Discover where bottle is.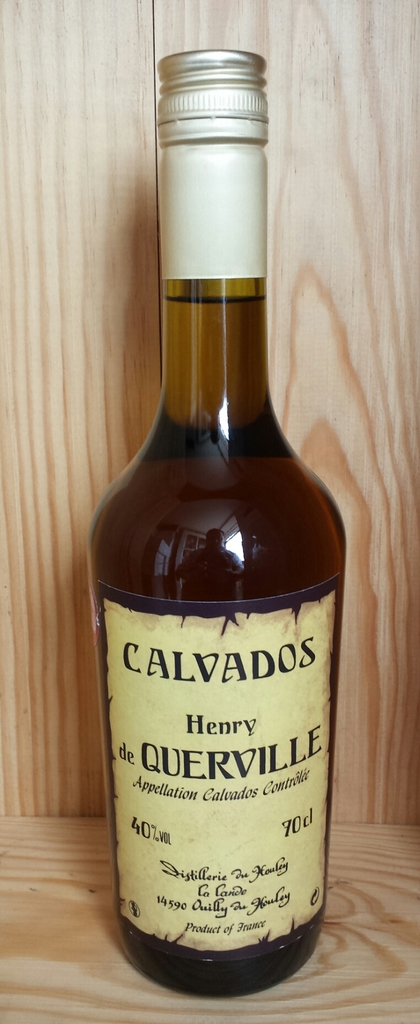
Discovered at Rect(91, 82, 334, 1000).
